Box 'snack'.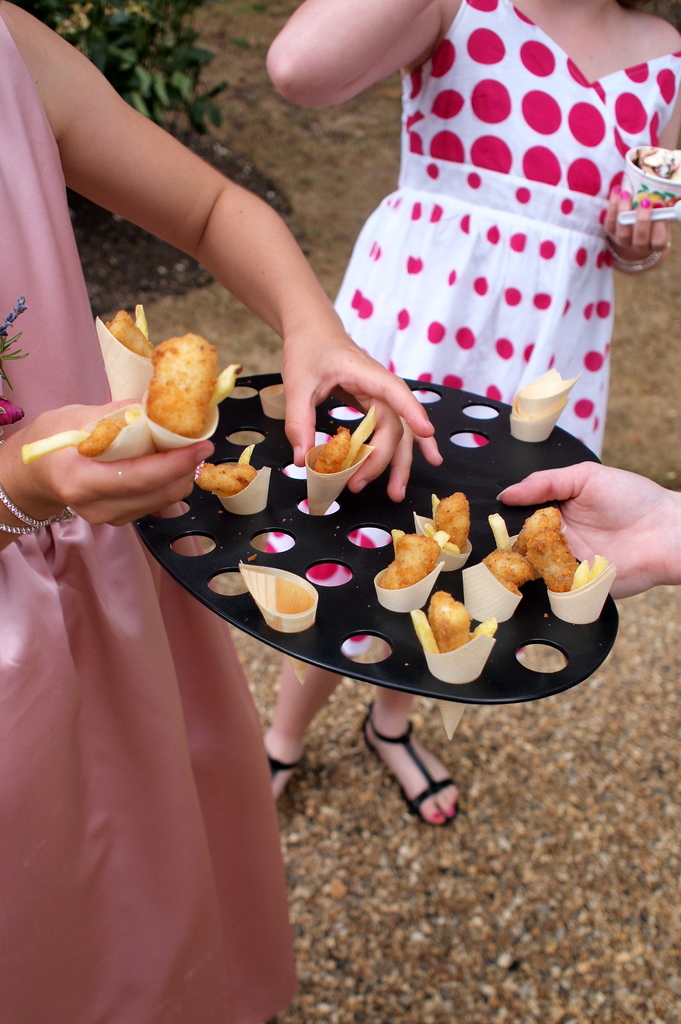
[429, 494, 470, 554].
